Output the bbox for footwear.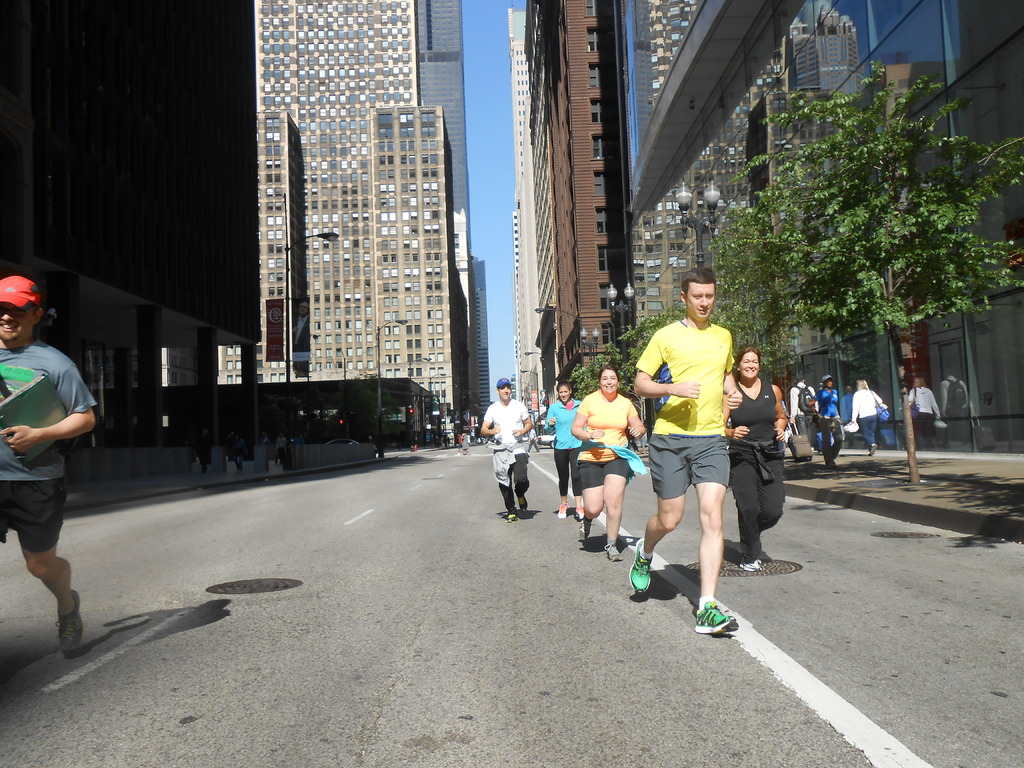
bbox=(555, 504, 567, 521).
